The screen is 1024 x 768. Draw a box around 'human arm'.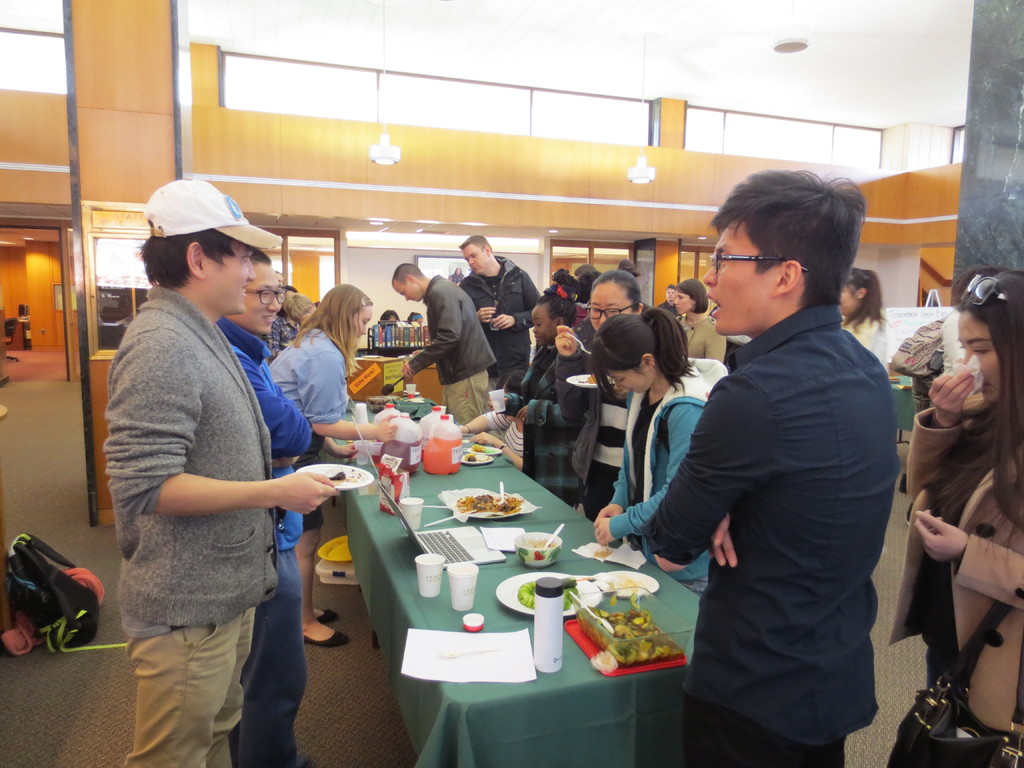
{"x1": 398, "y1": 285, "x2": 465, "y2": 383}.
